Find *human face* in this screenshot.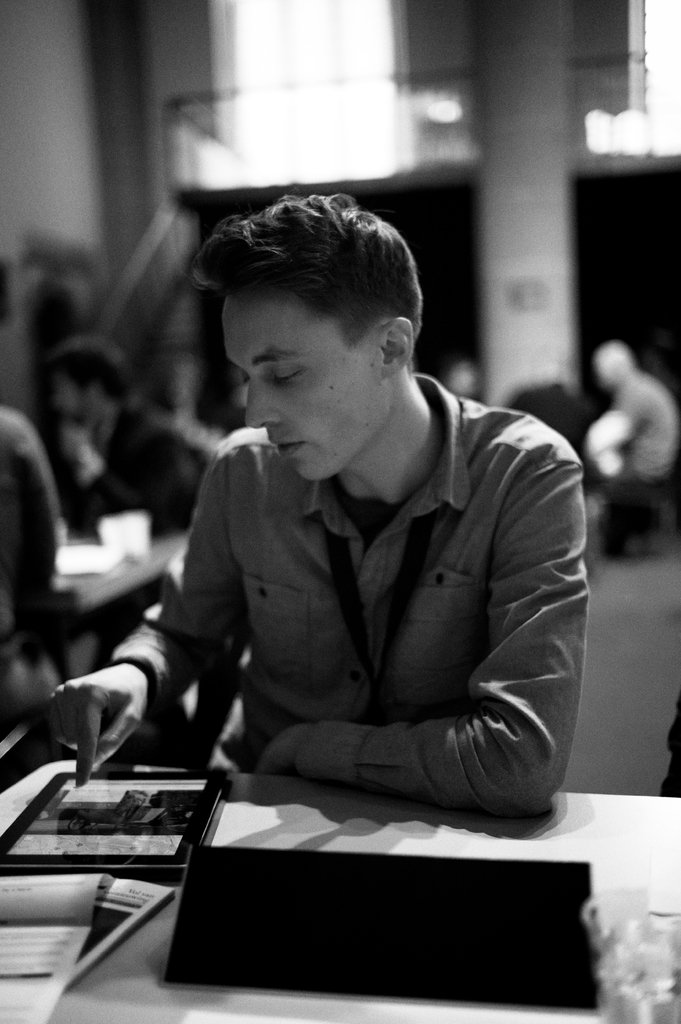
The bounding box for *human face* is 52:368:95:428.
